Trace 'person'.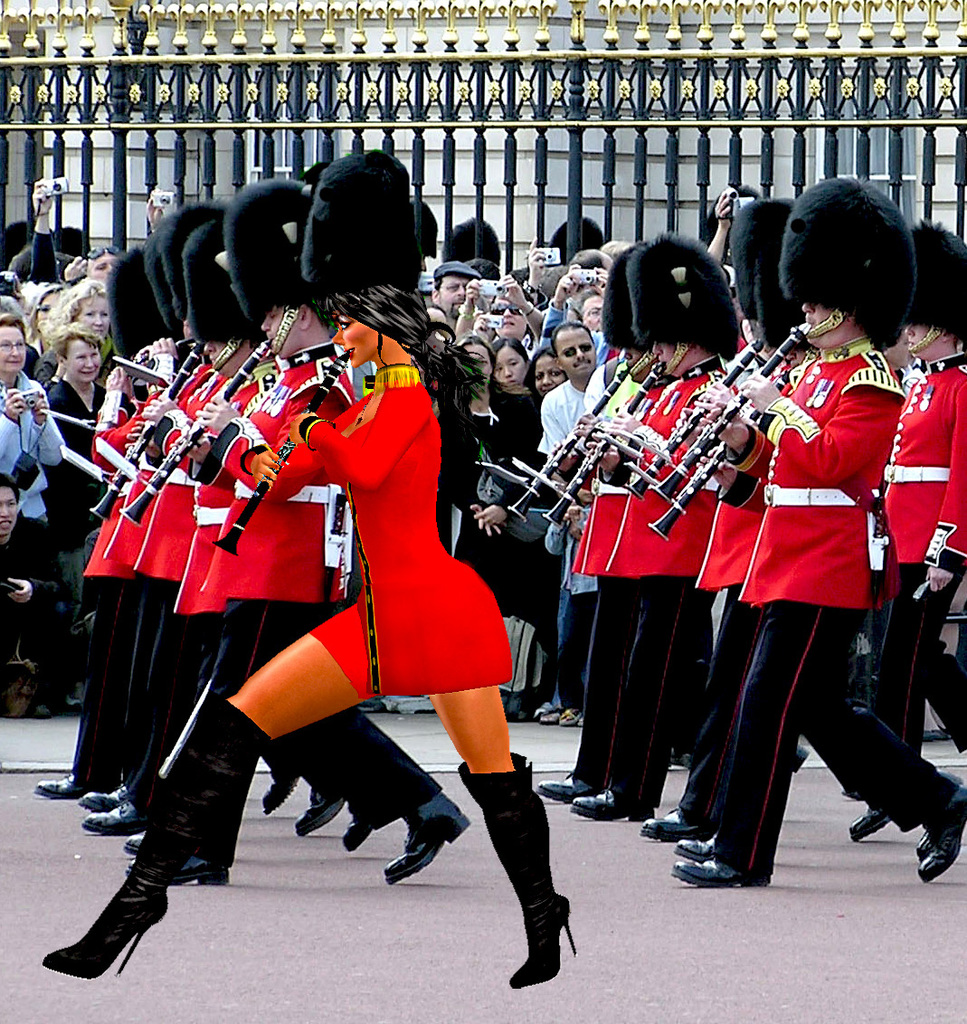
Traced to (124, 275, 465, 894).
